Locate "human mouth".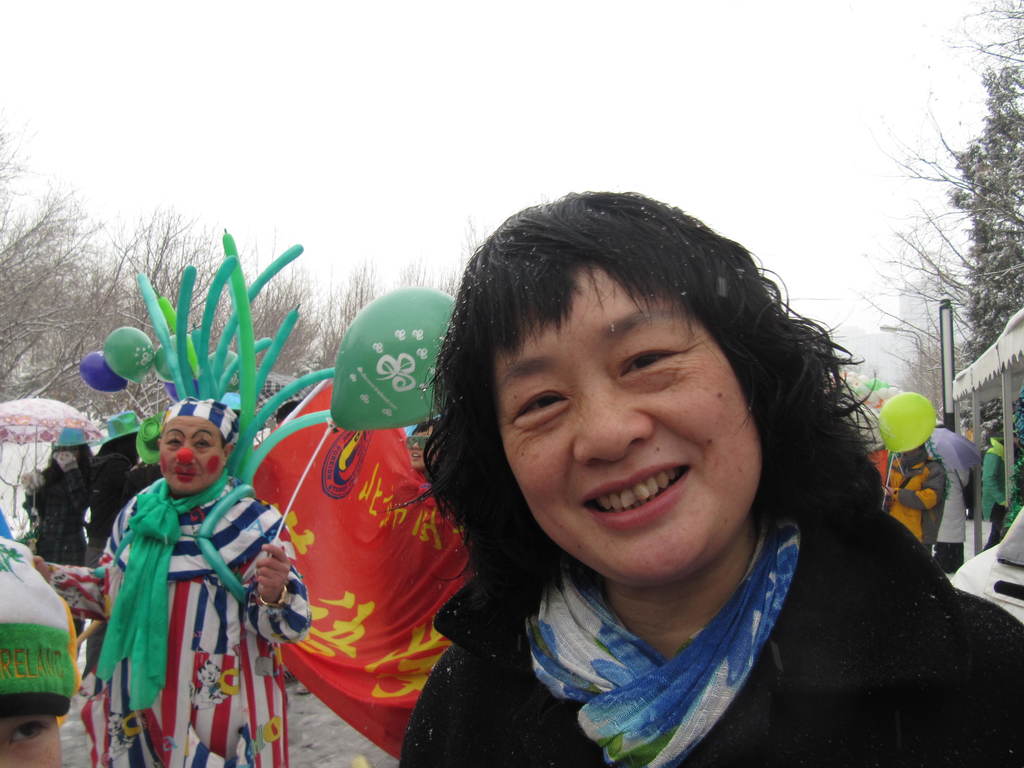
Bounding box: crop(573, 451, 699, 533).
